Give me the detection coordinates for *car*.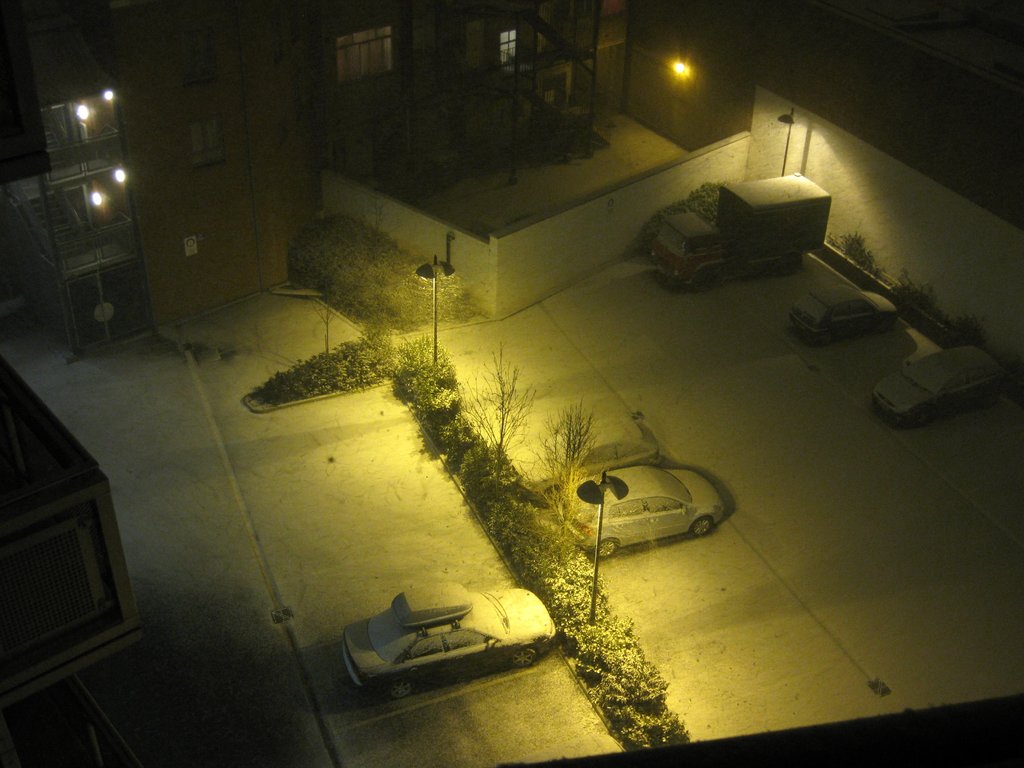
box(784, 289, 902, 344).
